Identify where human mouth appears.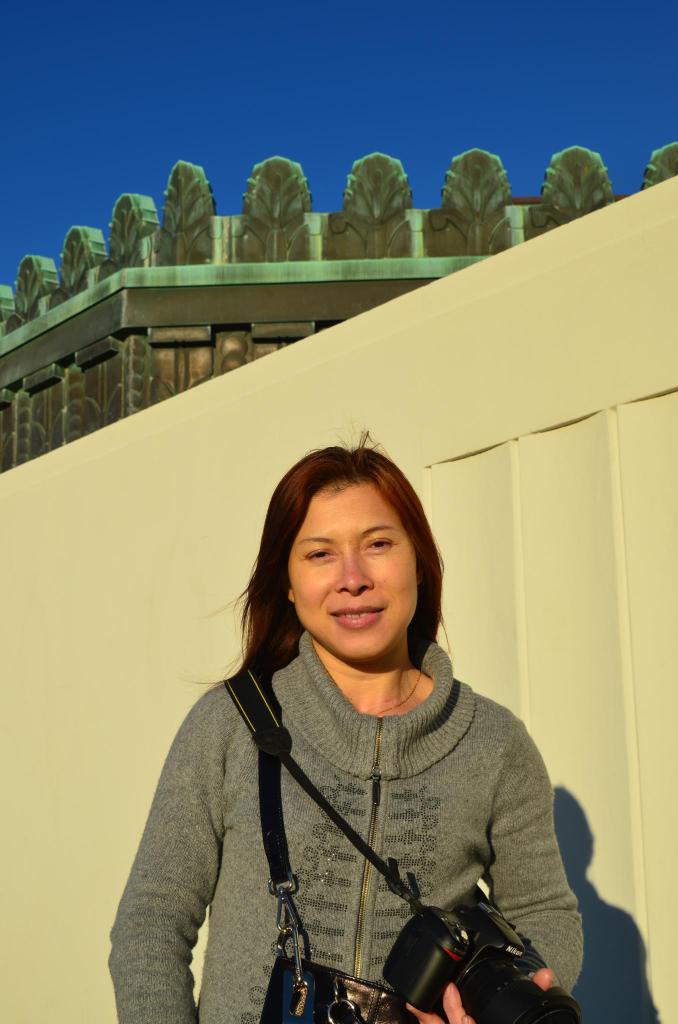
Appears at left=329, top=597, right=385, bottom=627.
